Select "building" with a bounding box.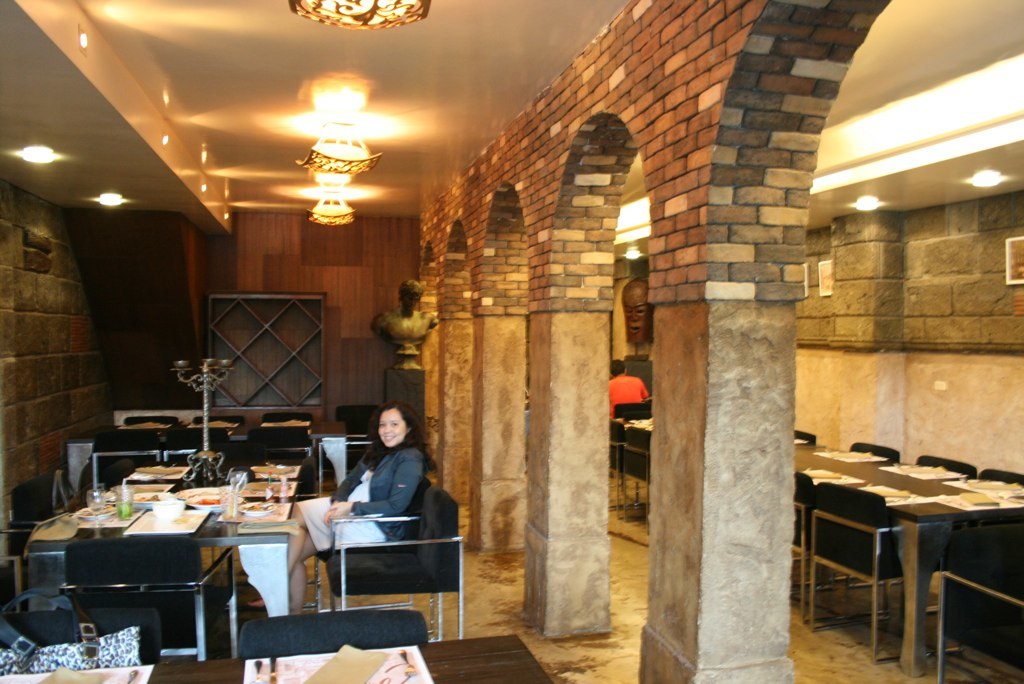
(0, 0, 1023, 683).
